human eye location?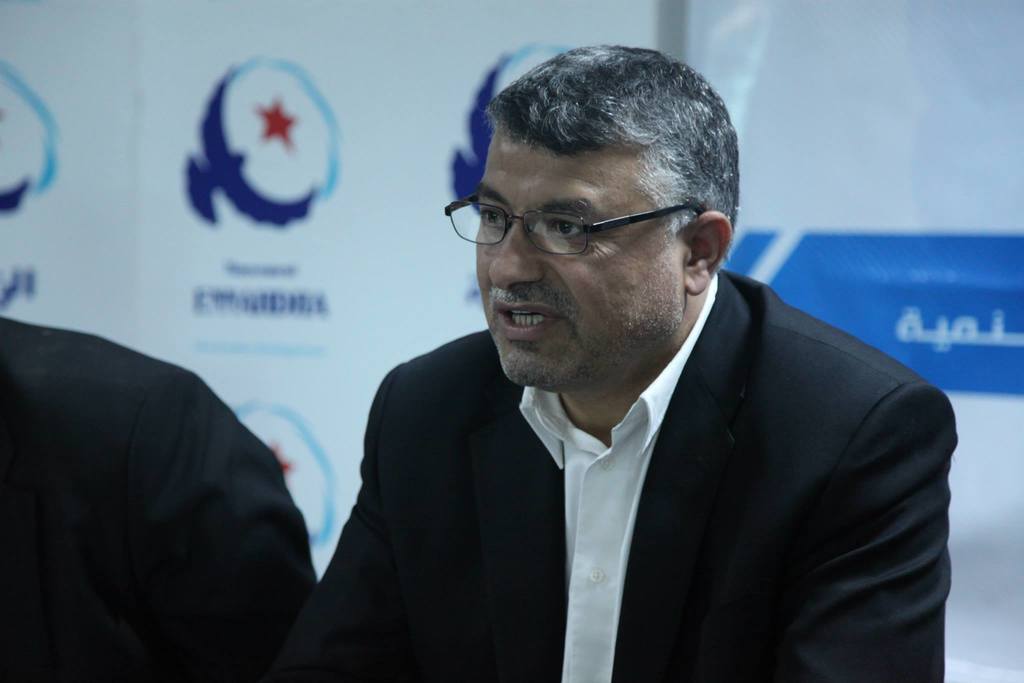
pyautogui.locateOnScreen(476, 204, 509, 232)
